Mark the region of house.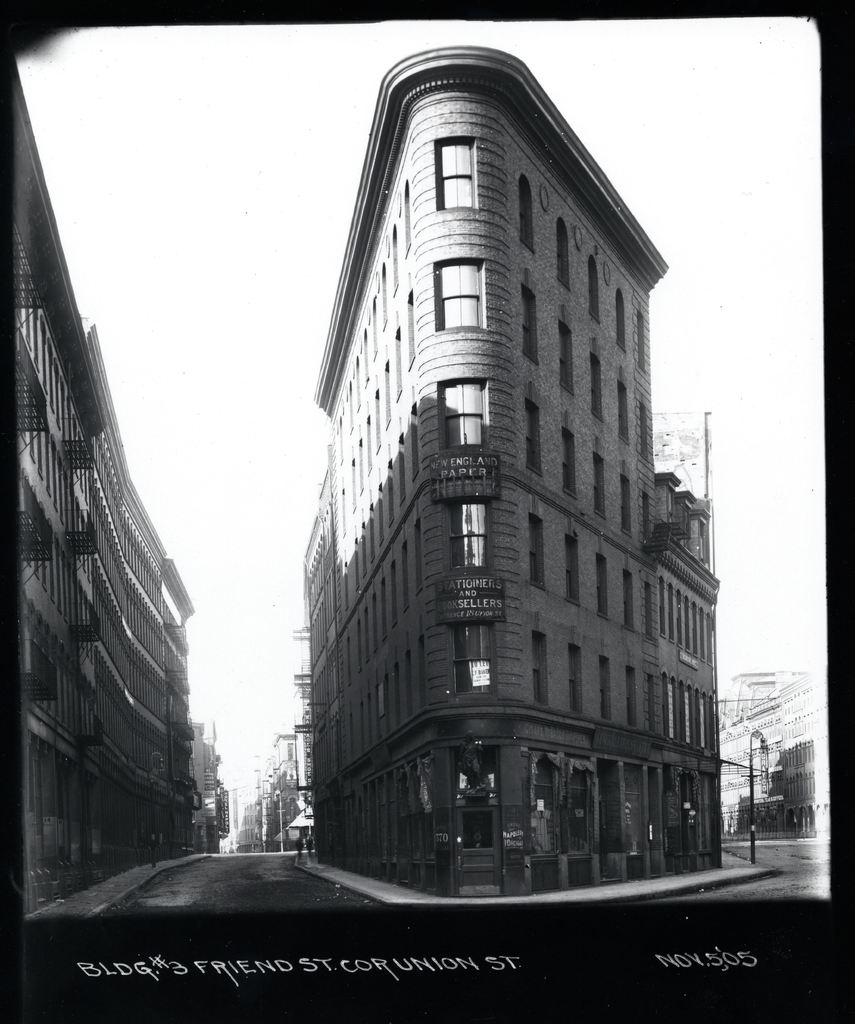
Region: [x1=0, y1=38, x2=199, y2=927].
